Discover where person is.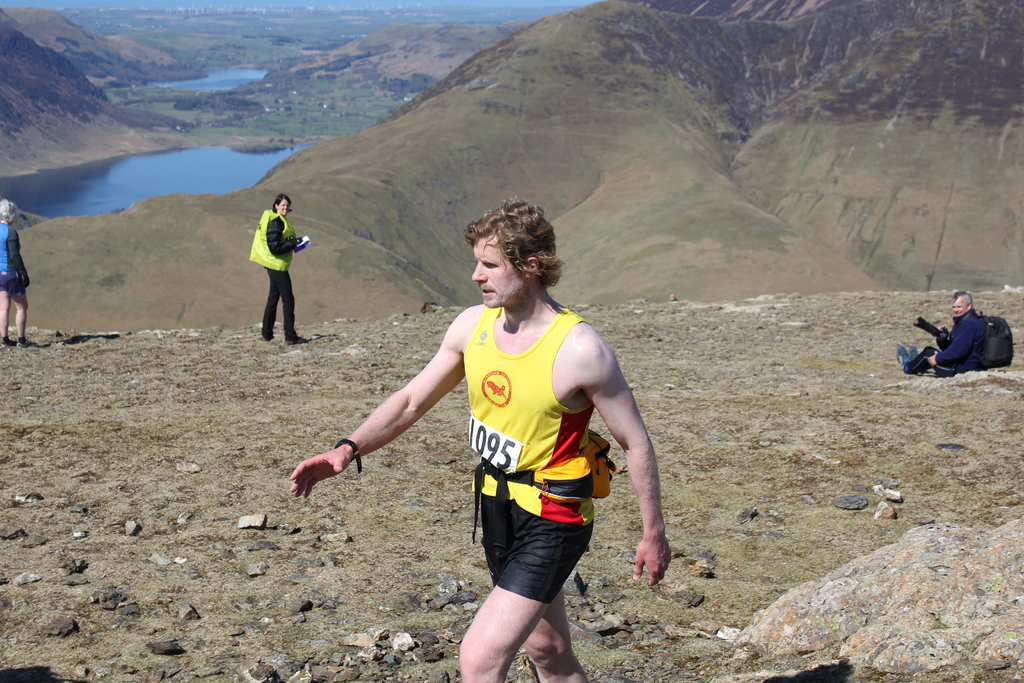
Discovered at box=[259, 194, 314, 339].
